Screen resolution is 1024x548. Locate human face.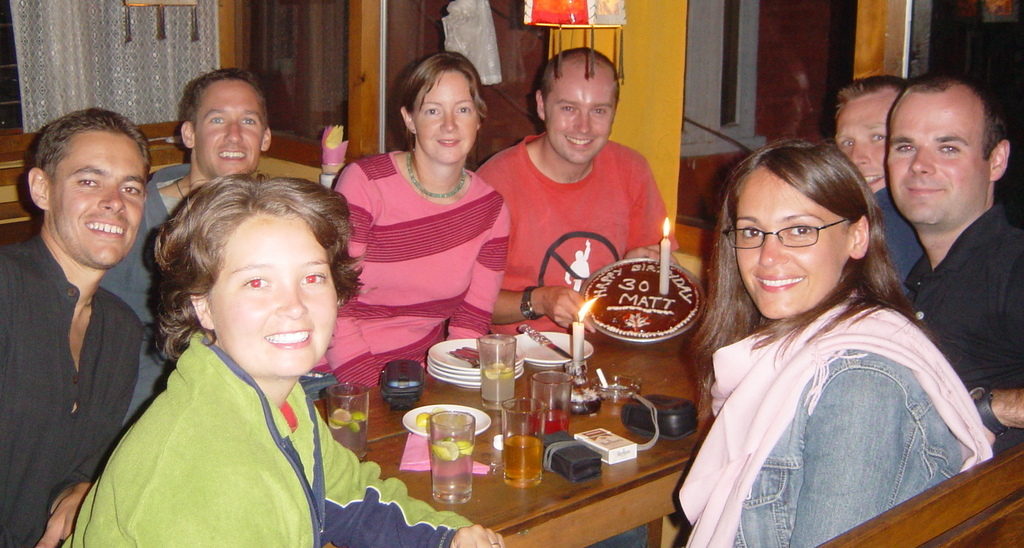
<region>408, 69, 476, 168</region>.
